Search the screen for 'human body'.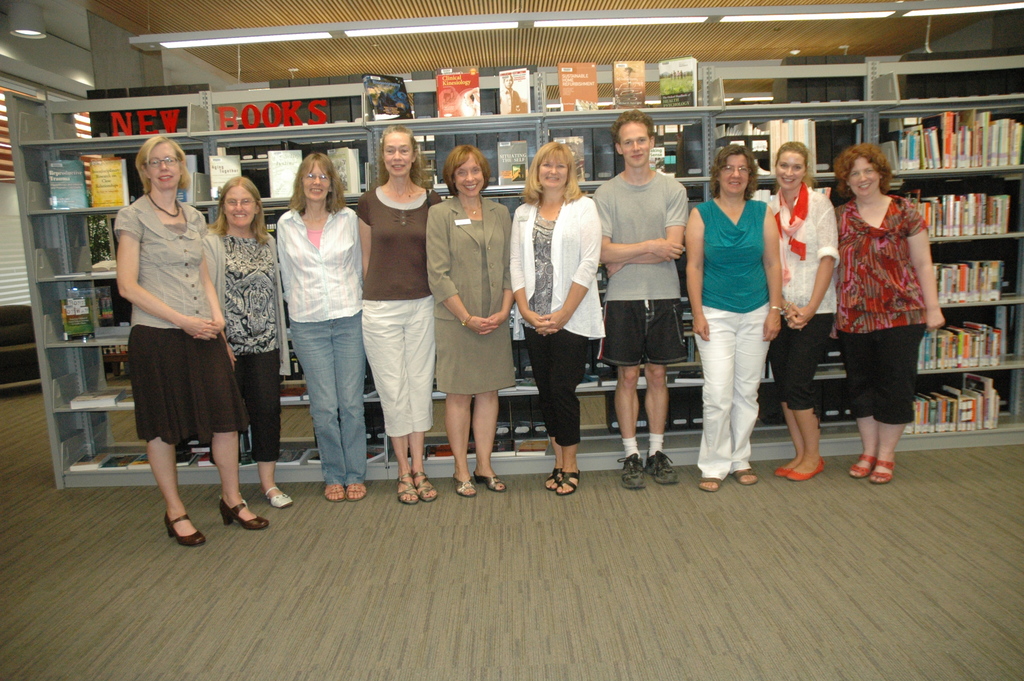
Found at 425:198:511:502.
